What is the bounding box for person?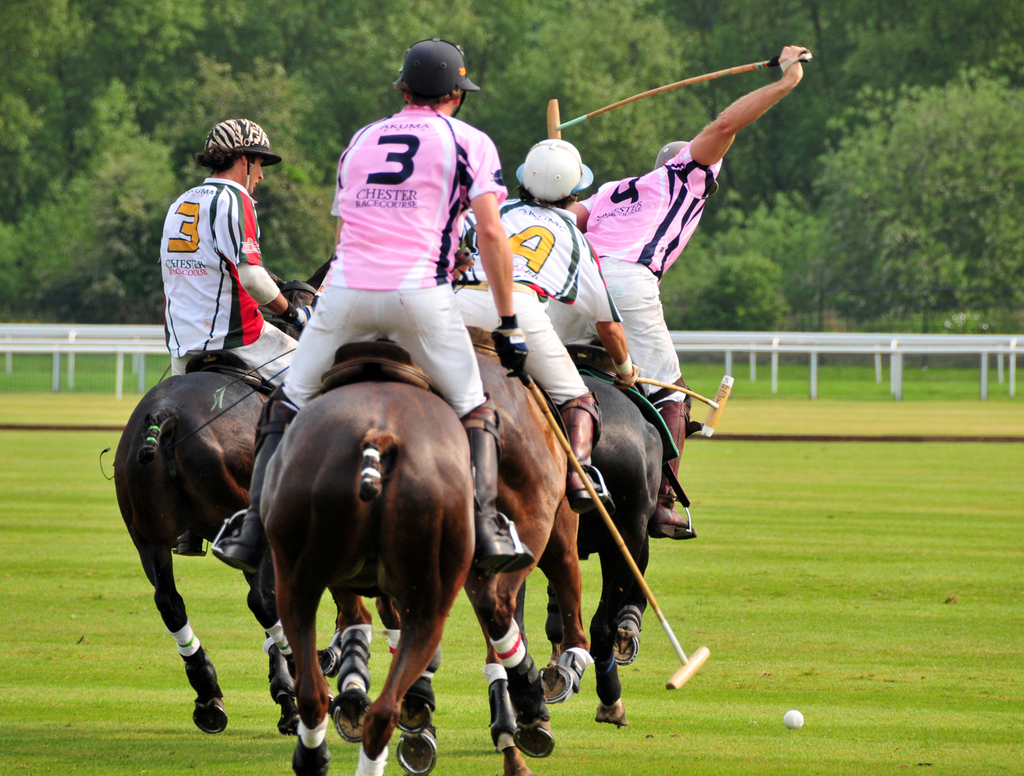
crop(216, 31, 529, 575).
